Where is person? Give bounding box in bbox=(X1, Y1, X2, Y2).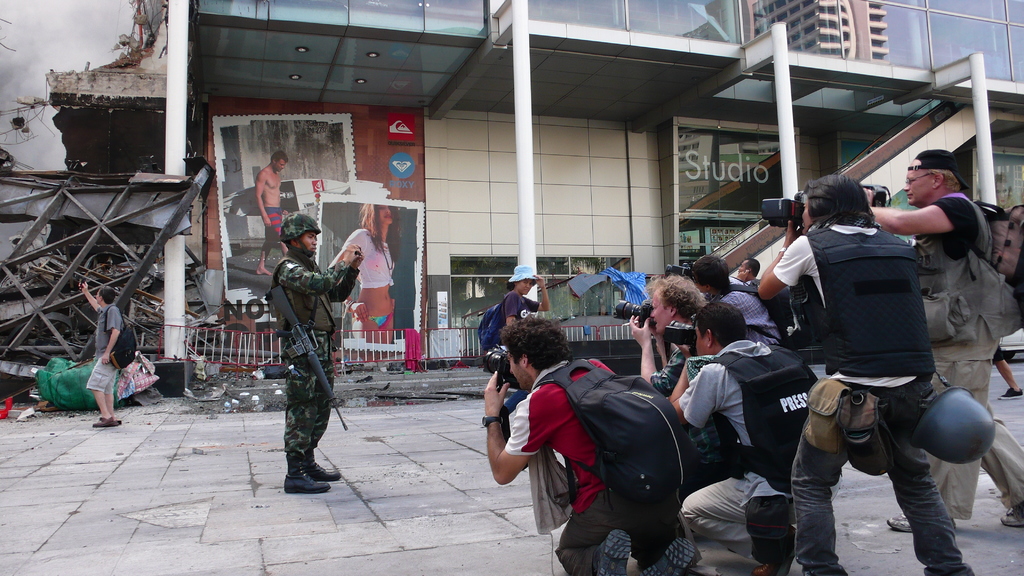
bbox=(76, 280, 126, 429).
